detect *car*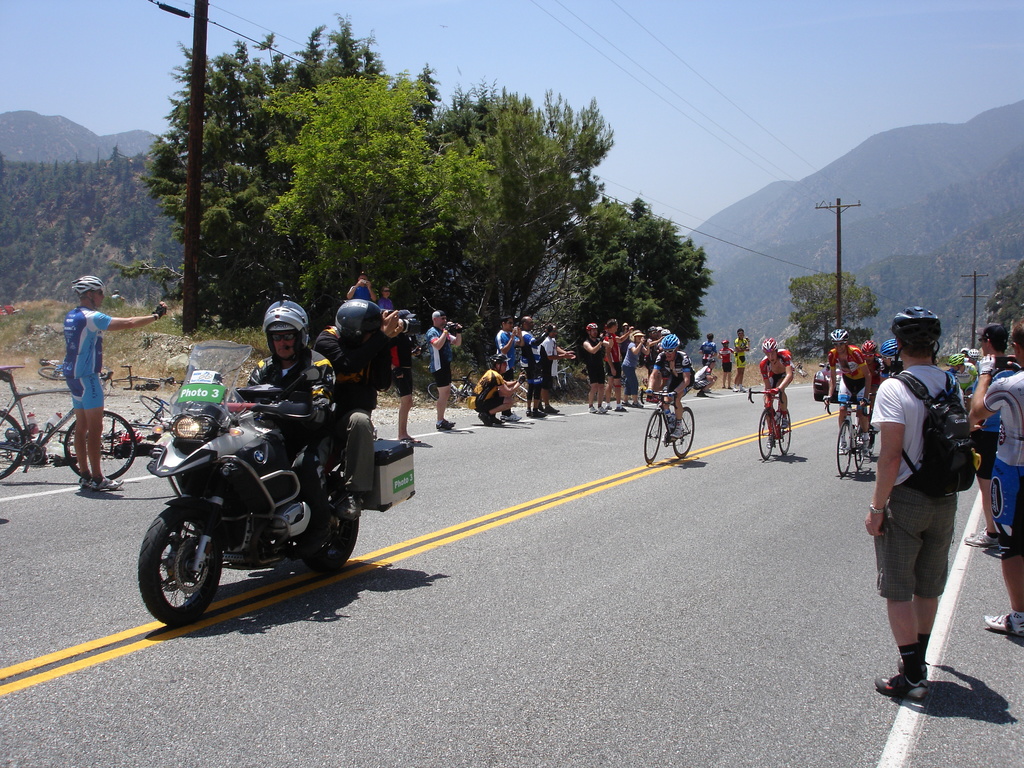
crop(813, 361, 844, 402)
